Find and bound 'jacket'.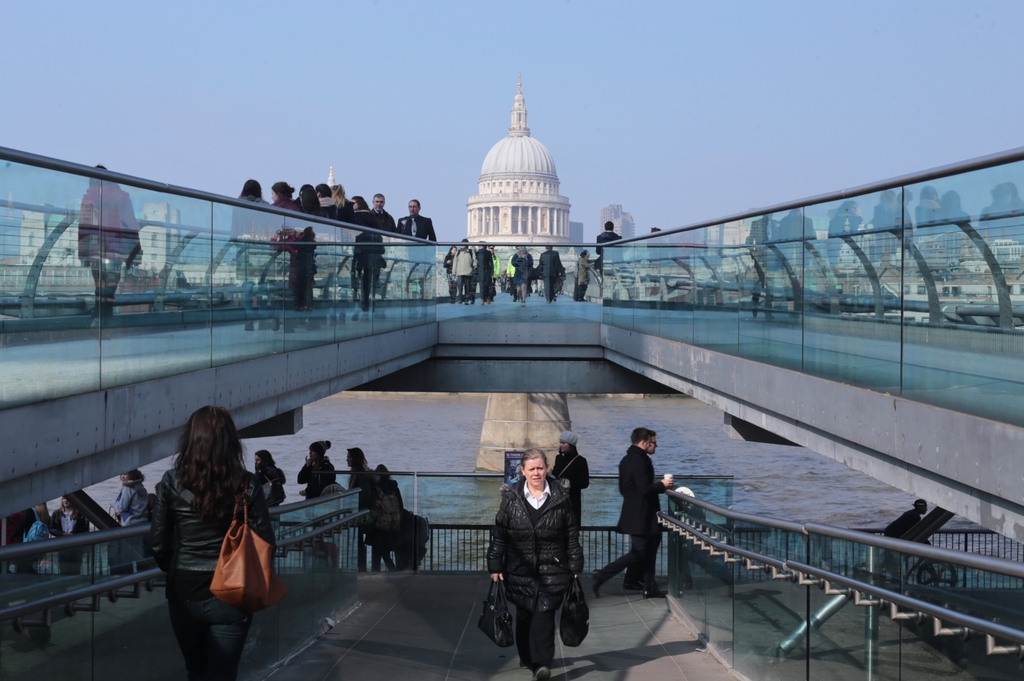
Bound: {"x1": 147, "y1": 463, "x2": 287, "y2": 576}.
